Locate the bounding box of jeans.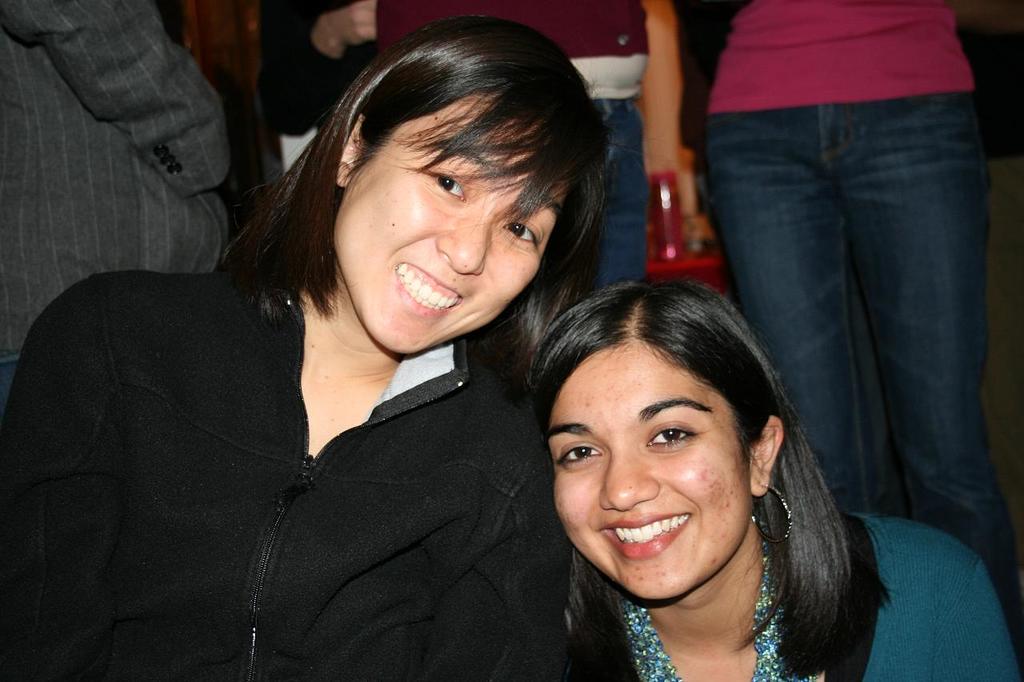
Bounding box: <region>601, 97, 648, 282</region>.
